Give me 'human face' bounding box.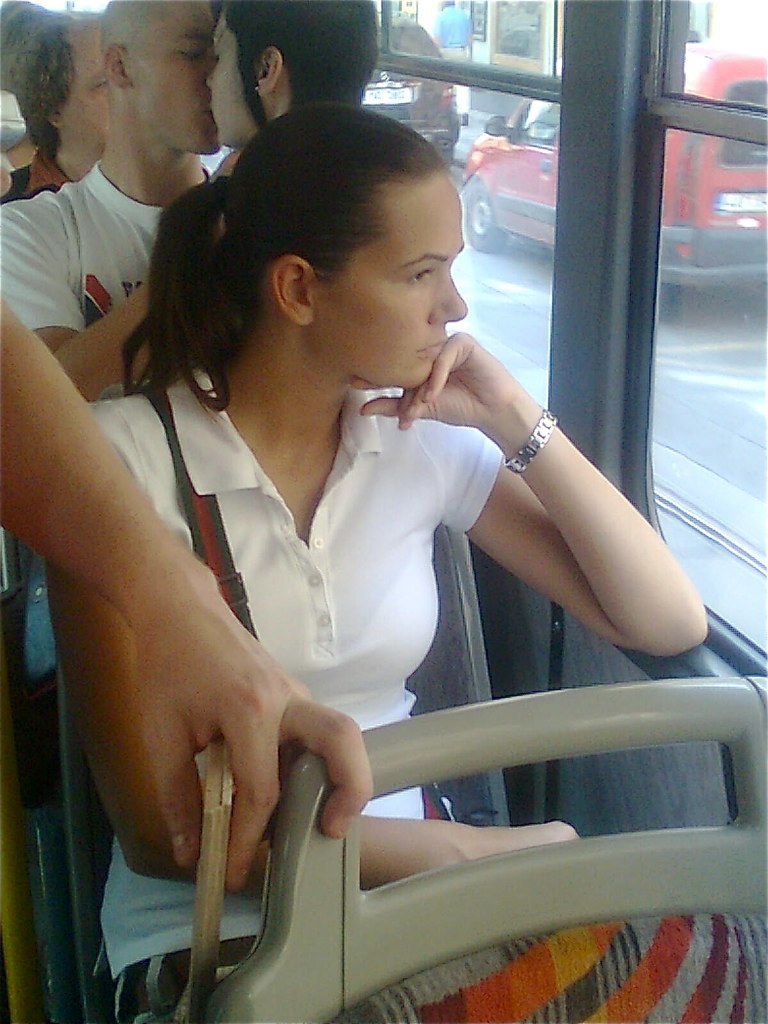
(60,23,117,150).
